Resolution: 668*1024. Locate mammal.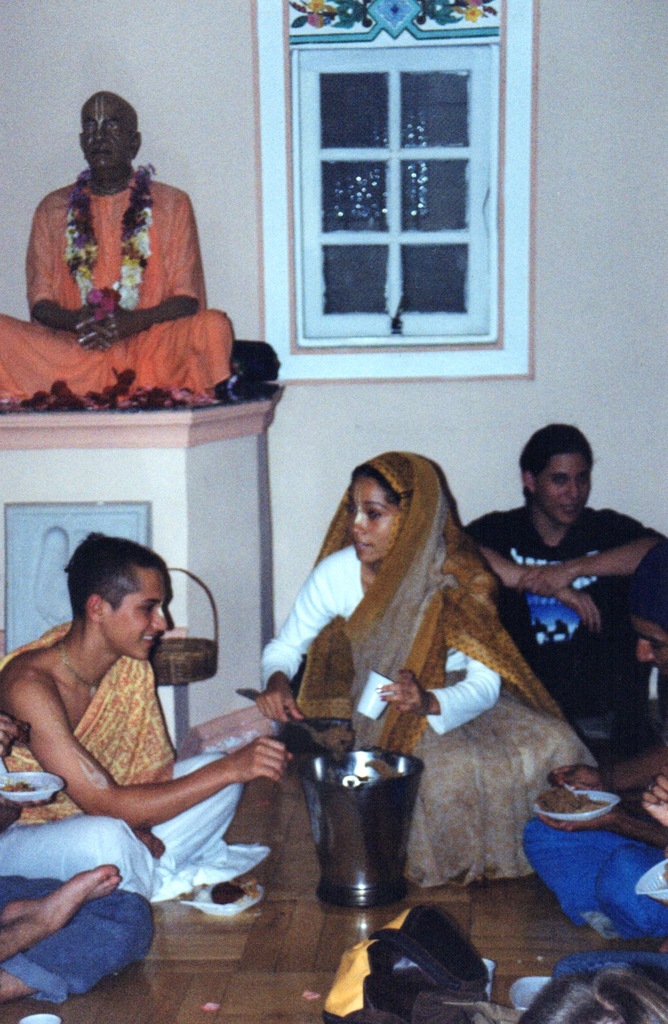
<bbox>0, 533, 260, 874</bbox>.
